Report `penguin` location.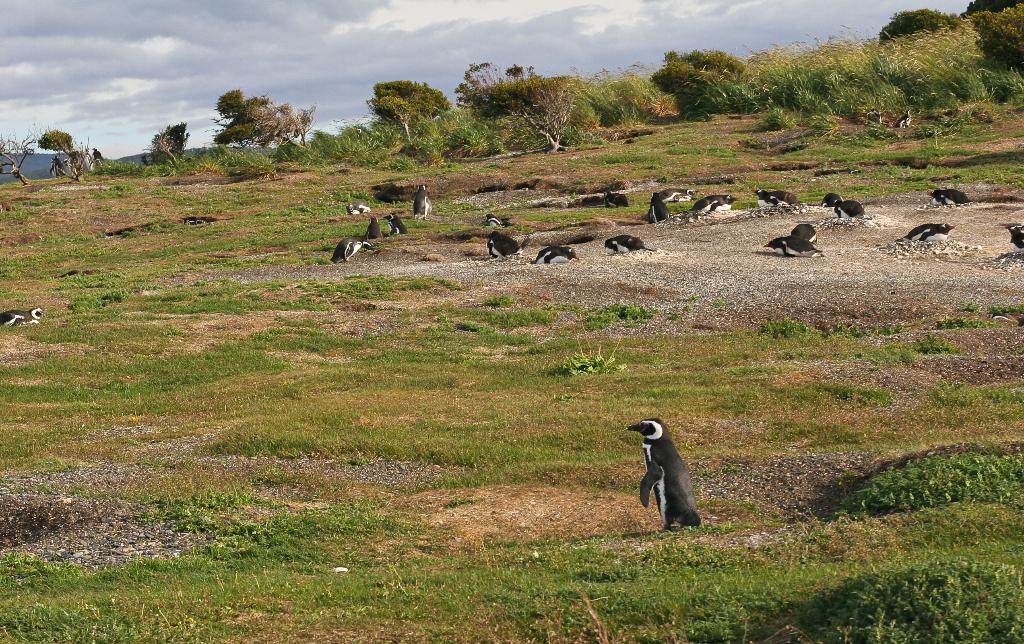
Report: bbox=[347, 202, 371, 211].
